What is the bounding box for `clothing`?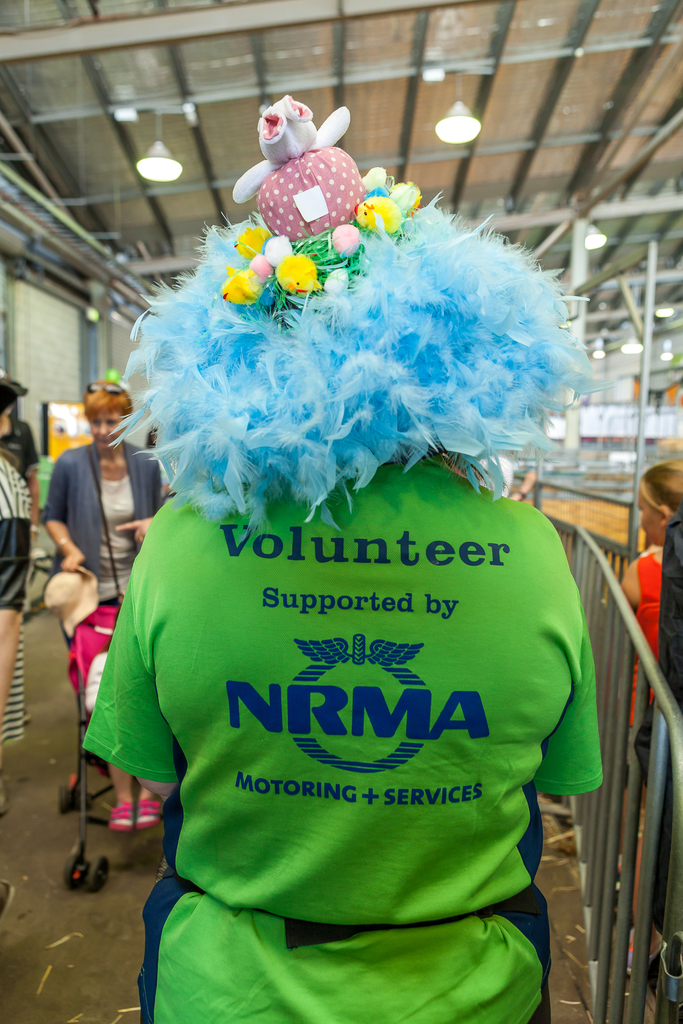
<region>137, 897, 557, 1023</region>.
